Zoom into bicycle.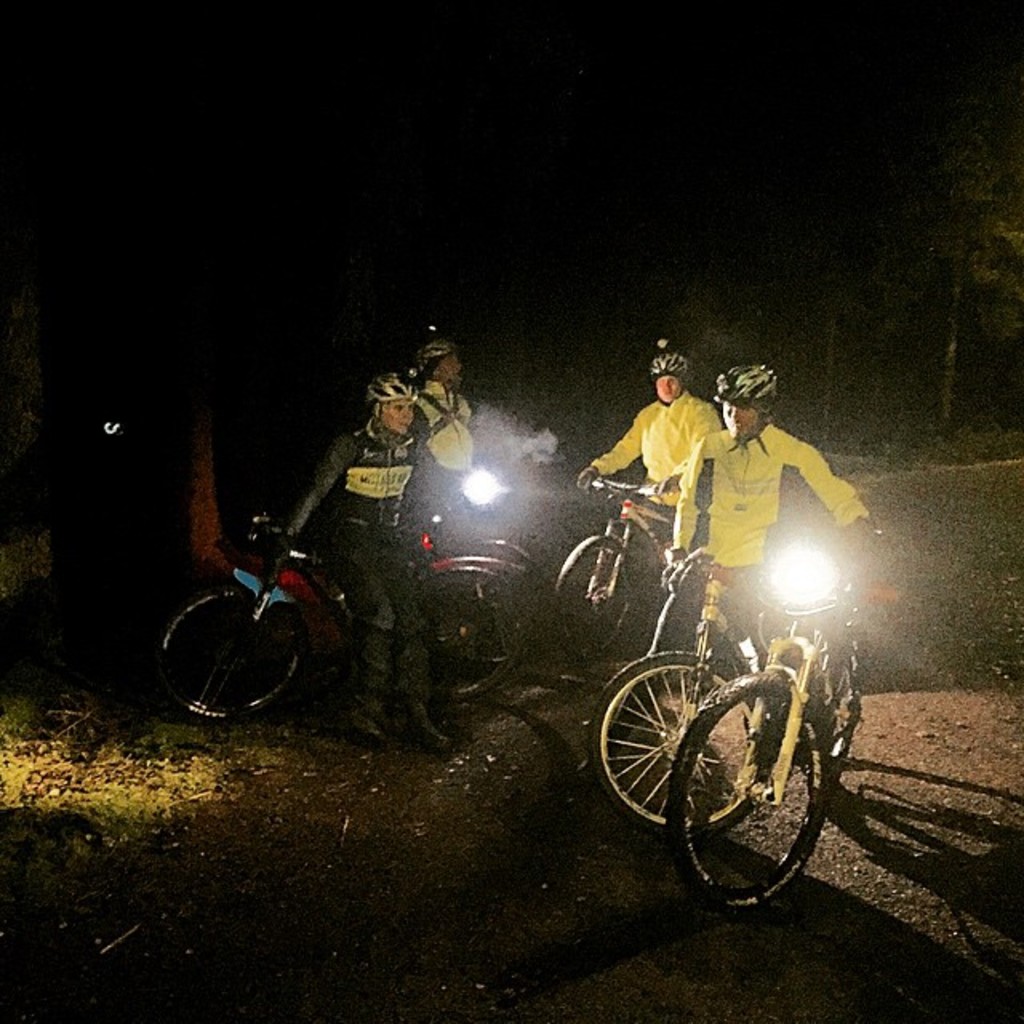
Zoom target: left=158, top=517, right=522, bottom=731.
